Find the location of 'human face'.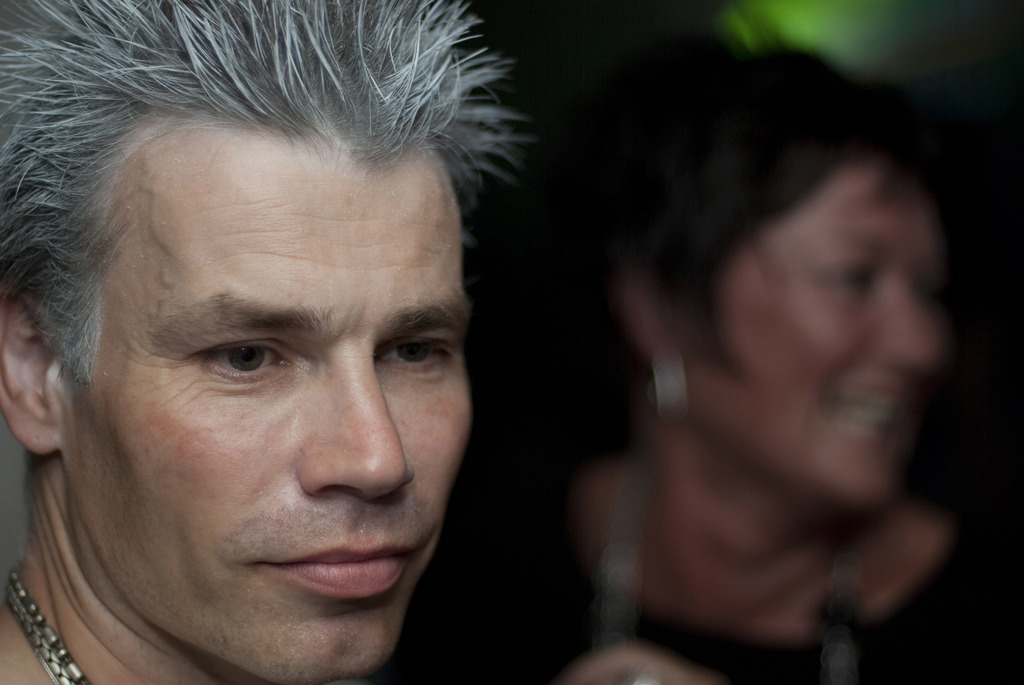
Location: locate(684, 157, 946, 518).
